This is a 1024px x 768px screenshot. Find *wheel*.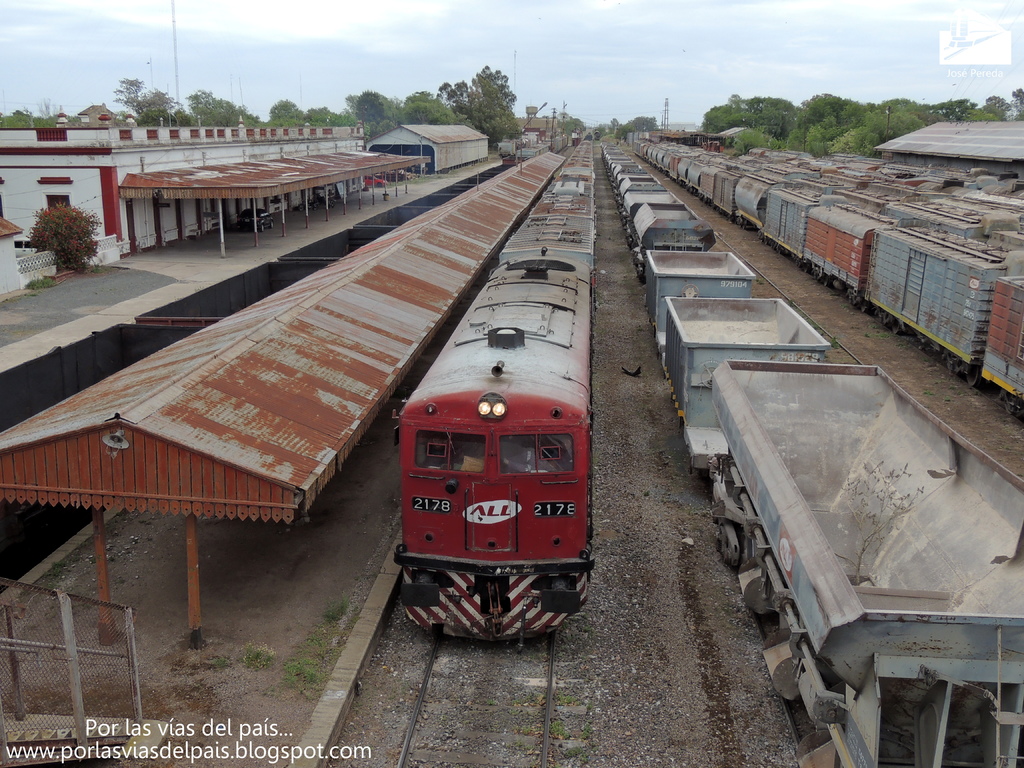
Bounding box: (1002,388,1023,418).
